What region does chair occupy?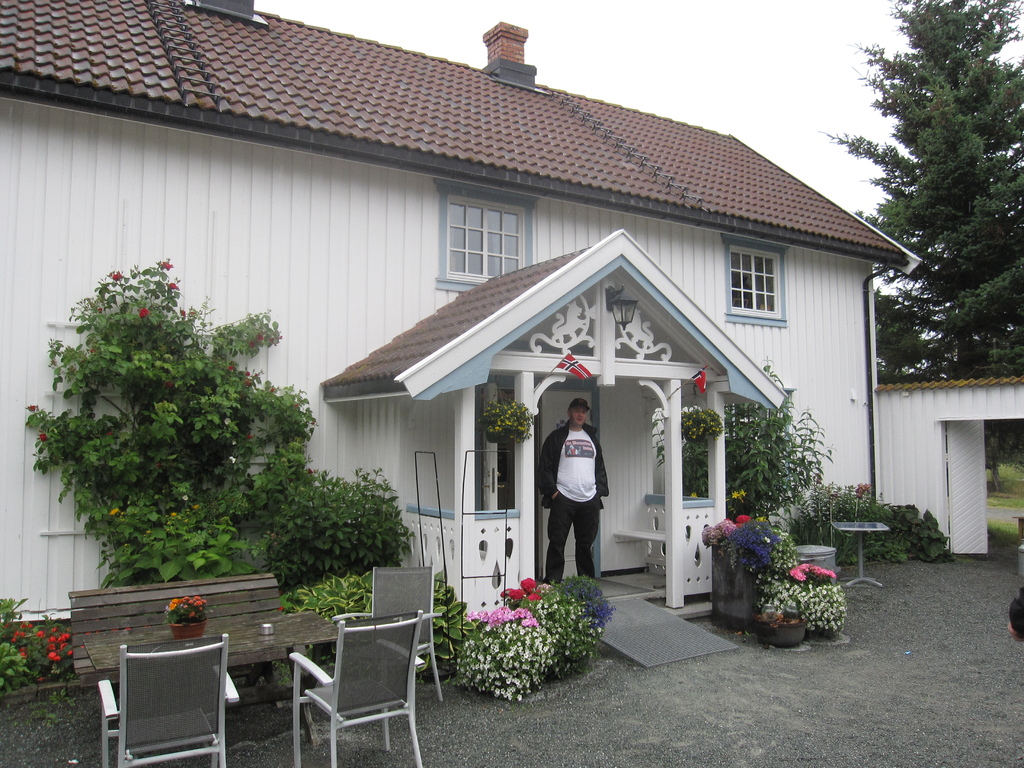
{"x1": 98, "y1": 634, "x2": 242, "y2": 767}.
